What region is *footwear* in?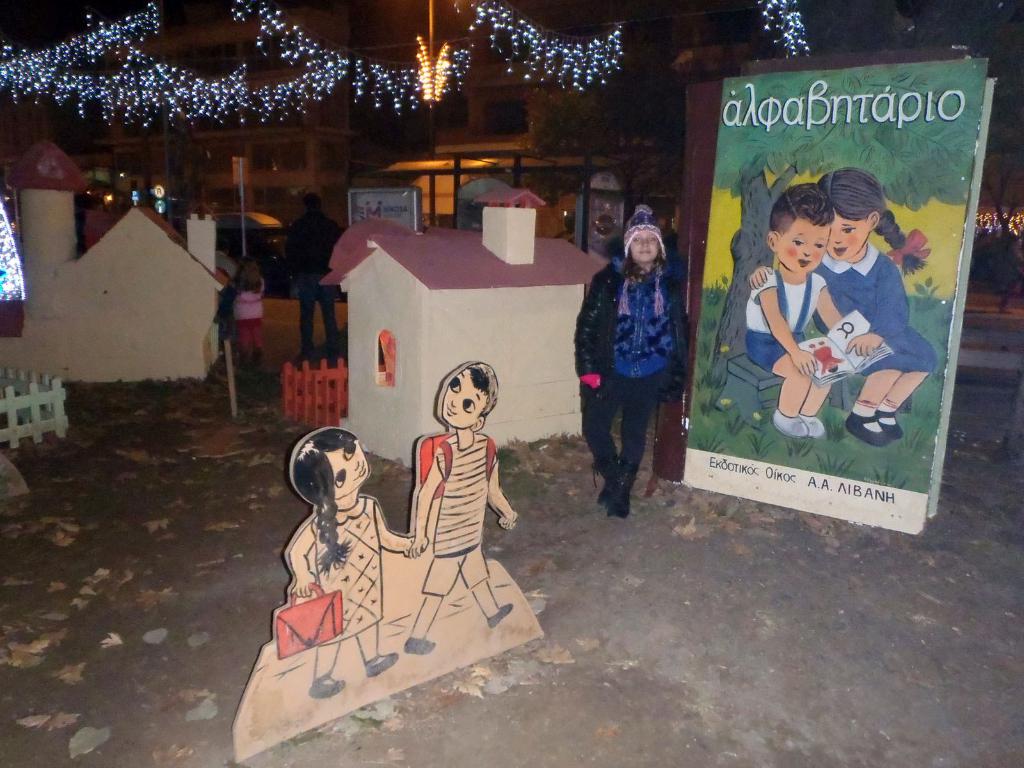
box=[607, 458, 635, 516].
